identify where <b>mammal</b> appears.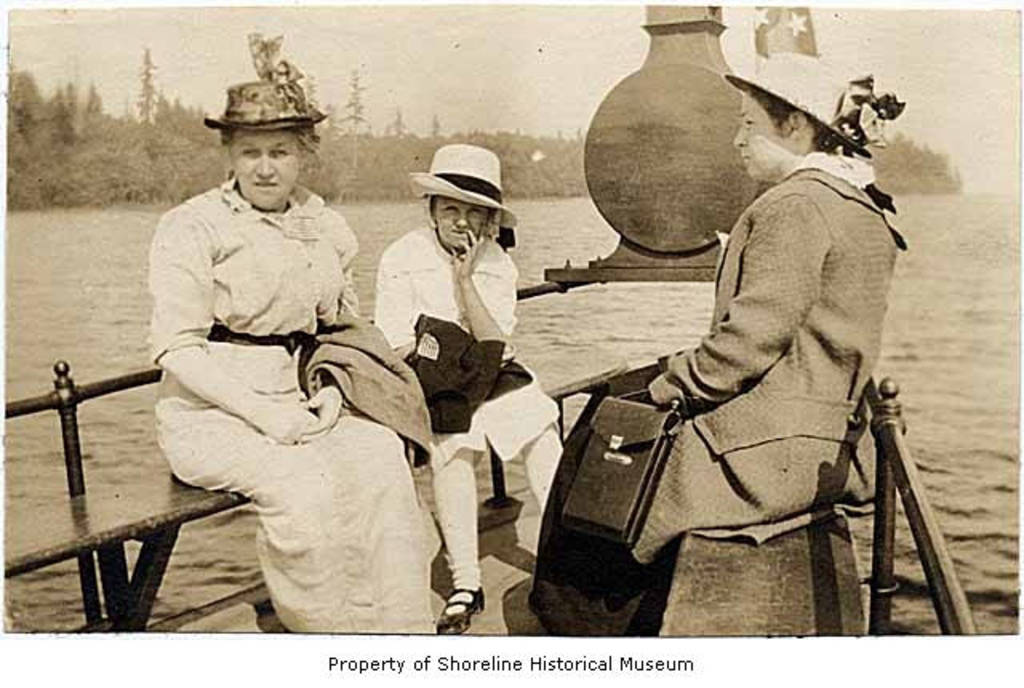
Appears at box=[645, 48, 909, 638].
